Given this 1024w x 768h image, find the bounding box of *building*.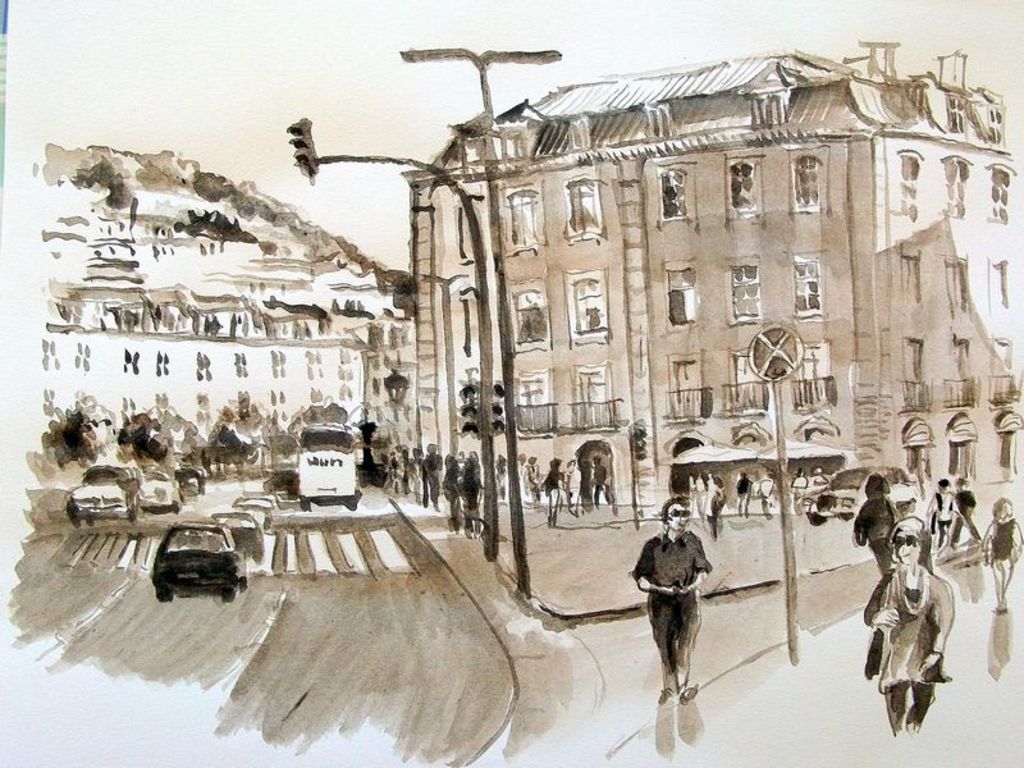
412, 37, 1006, 509.
